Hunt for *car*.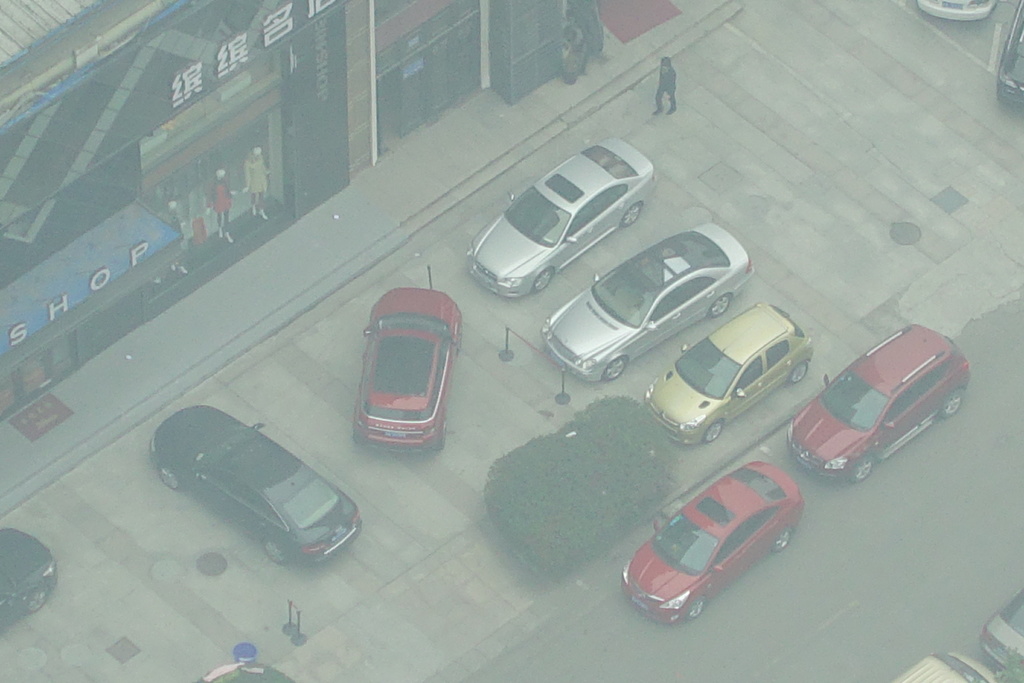
Hunted down at detection(360, 287, 460, 441).
